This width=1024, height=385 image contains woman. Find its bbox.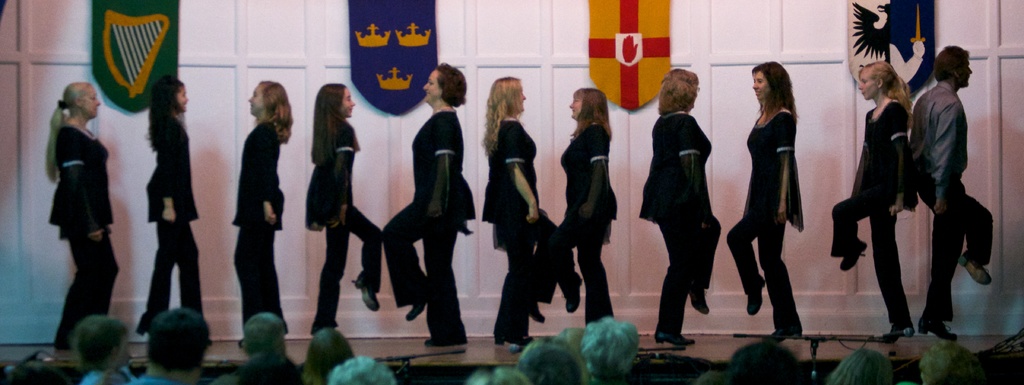
detection(829, 63, 919, 337).
